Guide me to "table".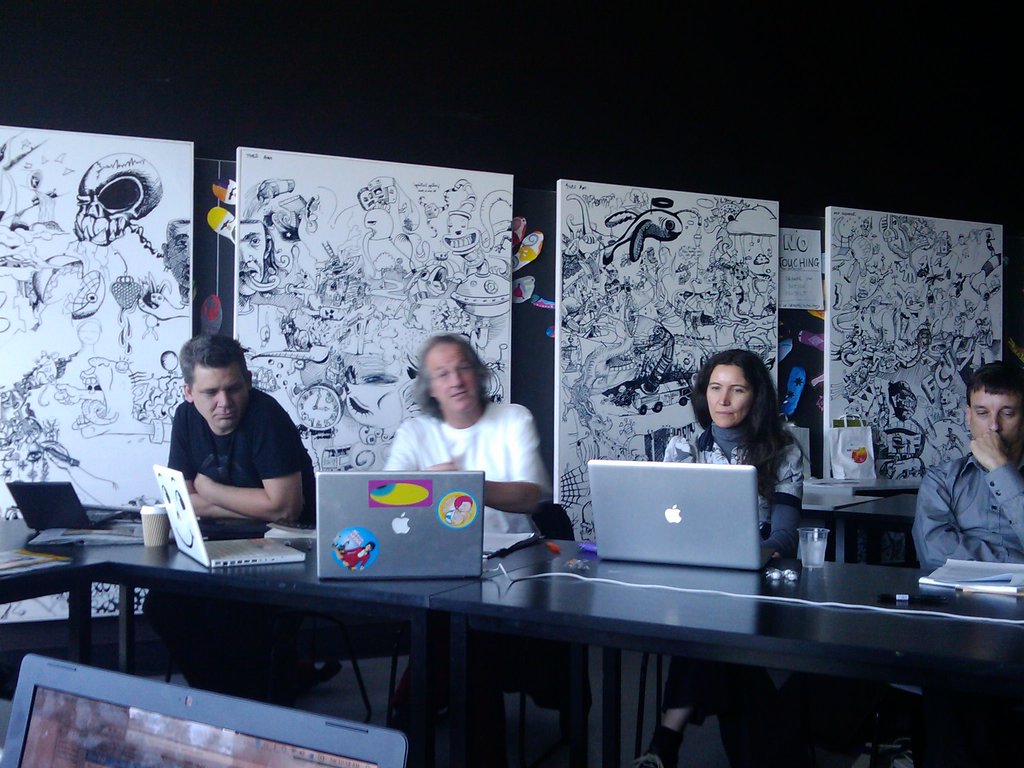
Guidance: 0 499 1023 752.
